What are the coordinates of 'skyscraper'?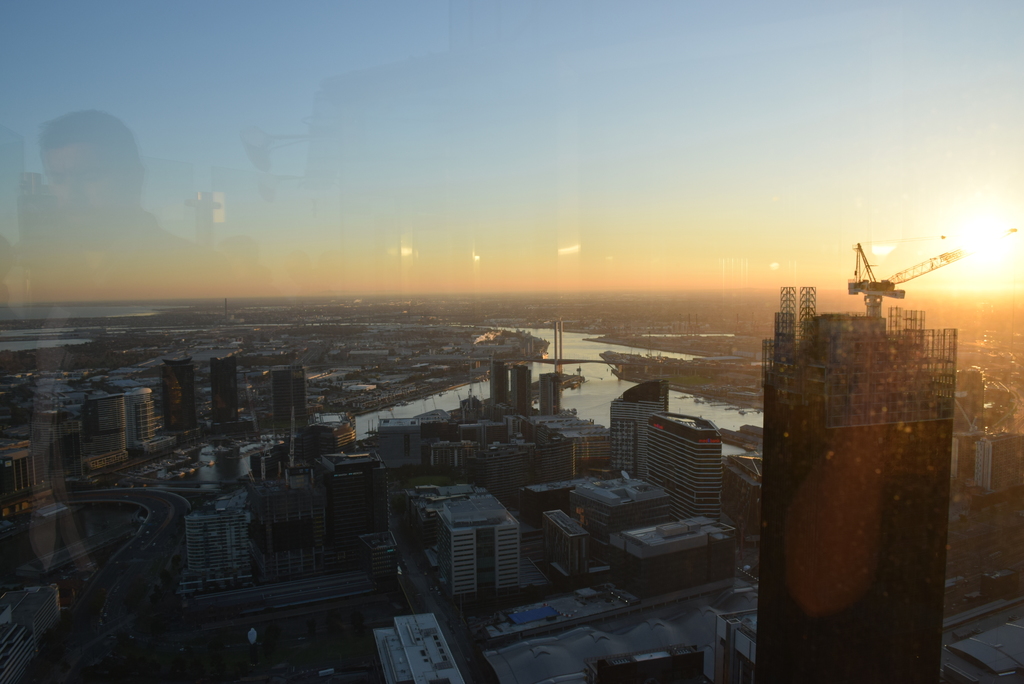
detection(82, 394, 128, 470).
